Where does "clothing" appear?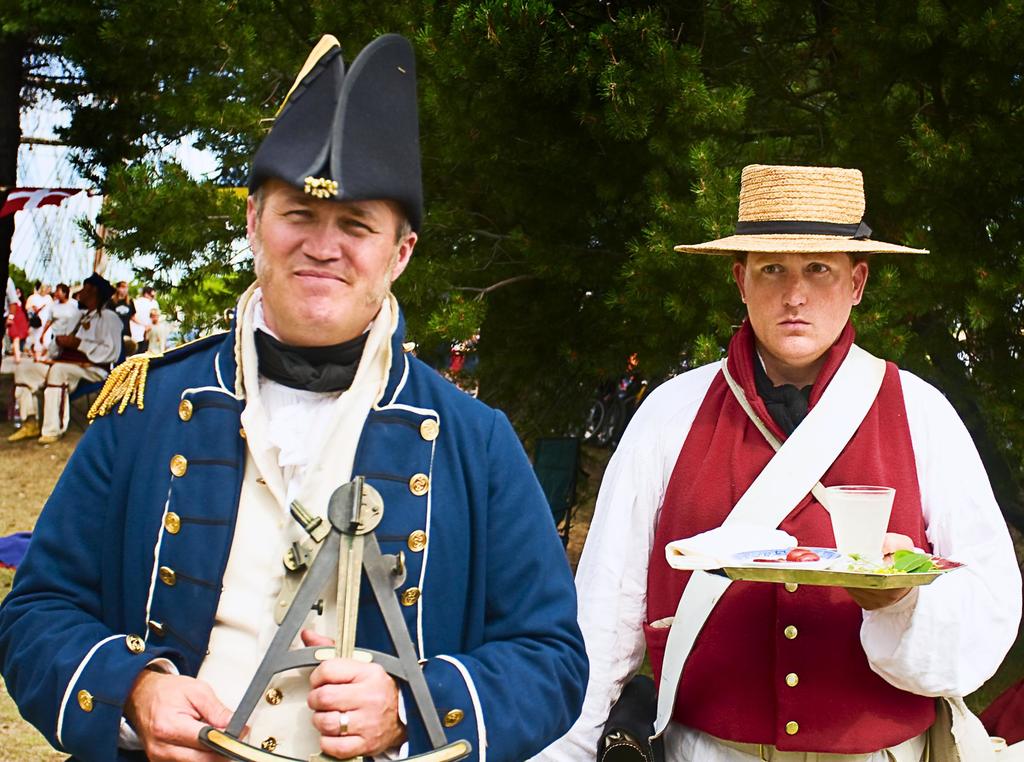
Appears at 147 318 164 347.
